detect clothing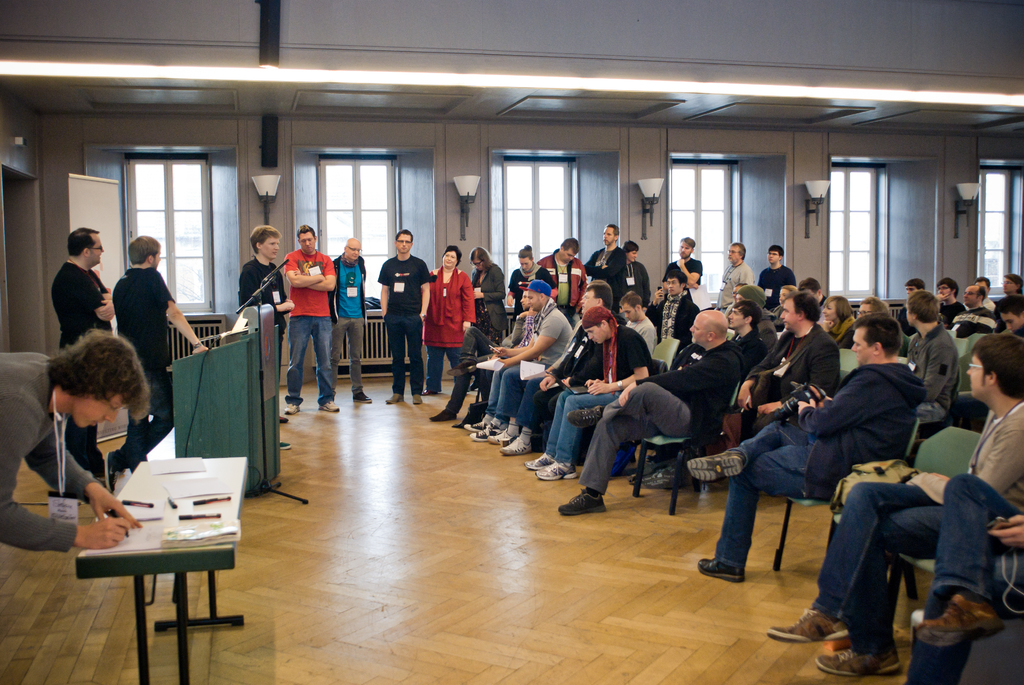
328,255,365,398
